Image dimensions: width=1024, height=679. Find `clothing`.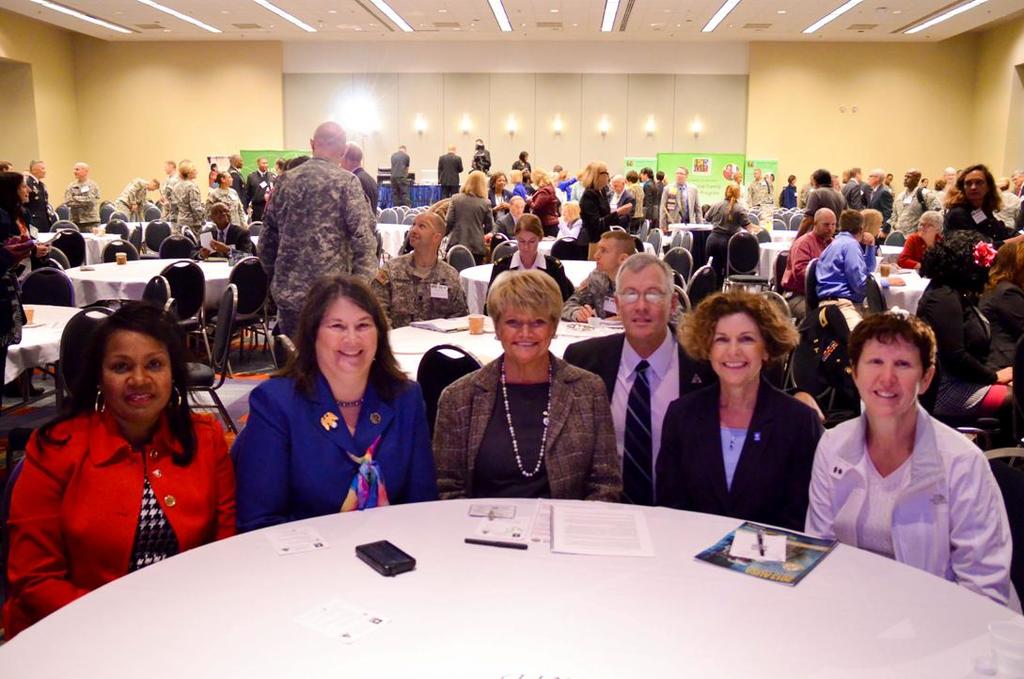
624, 182, 638, 228.
